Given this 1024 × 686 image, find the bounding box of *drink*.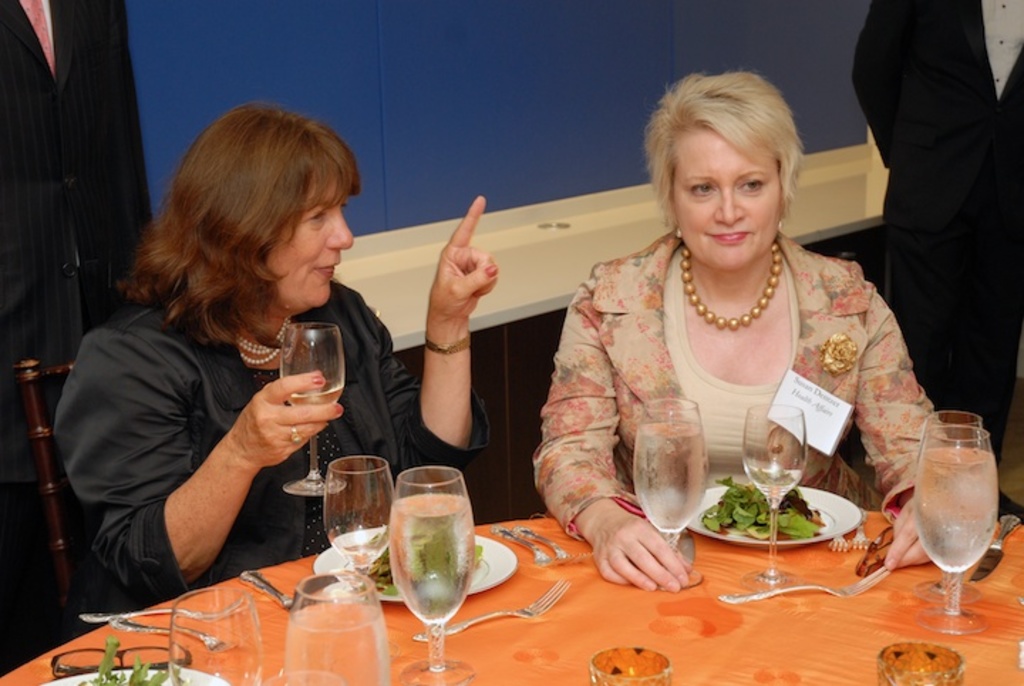
rect(912, 445, 997, 575).
